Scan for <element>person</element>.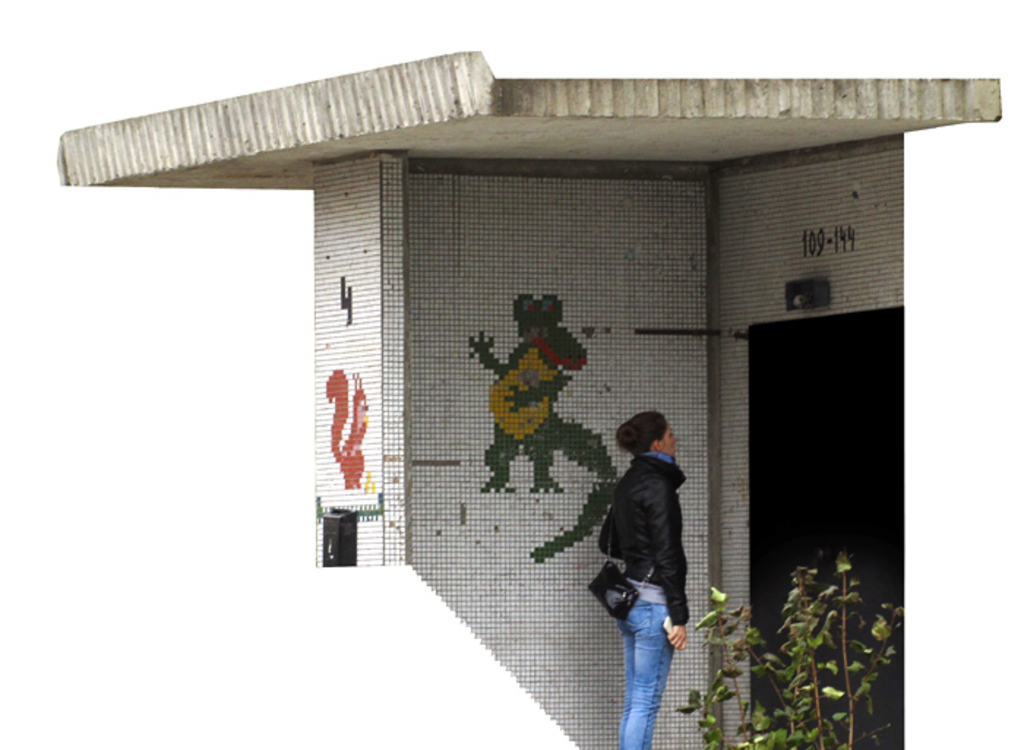
Scan result: 587,389,698,734.
